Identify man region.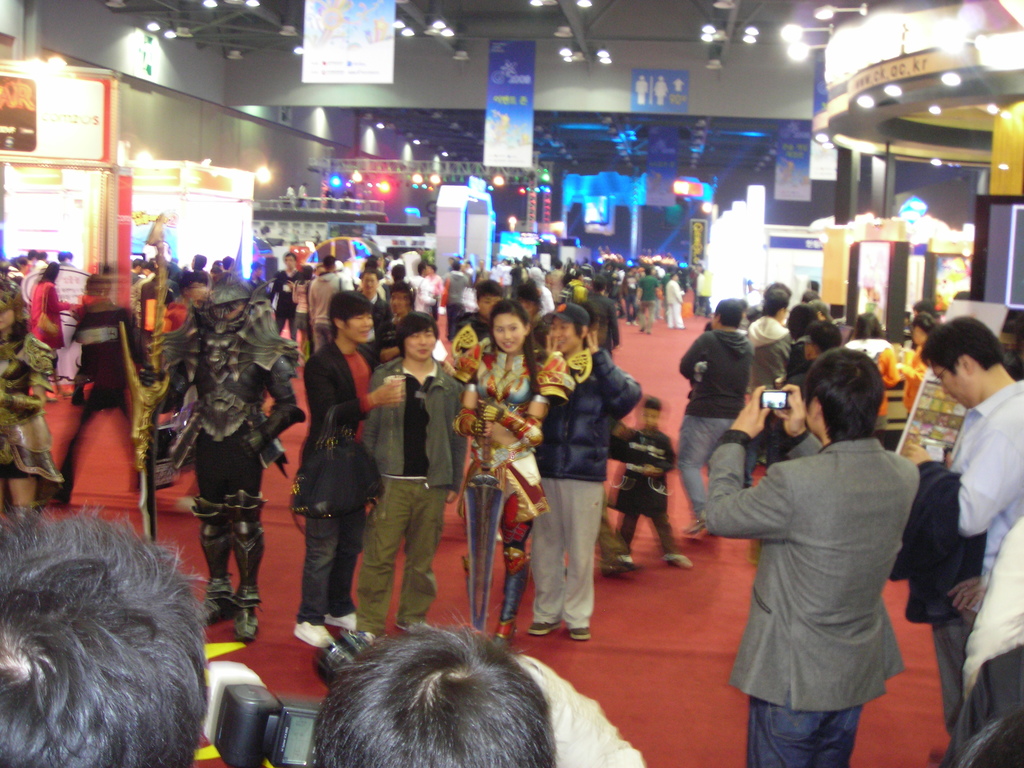
Region: 266 249 305 346.
